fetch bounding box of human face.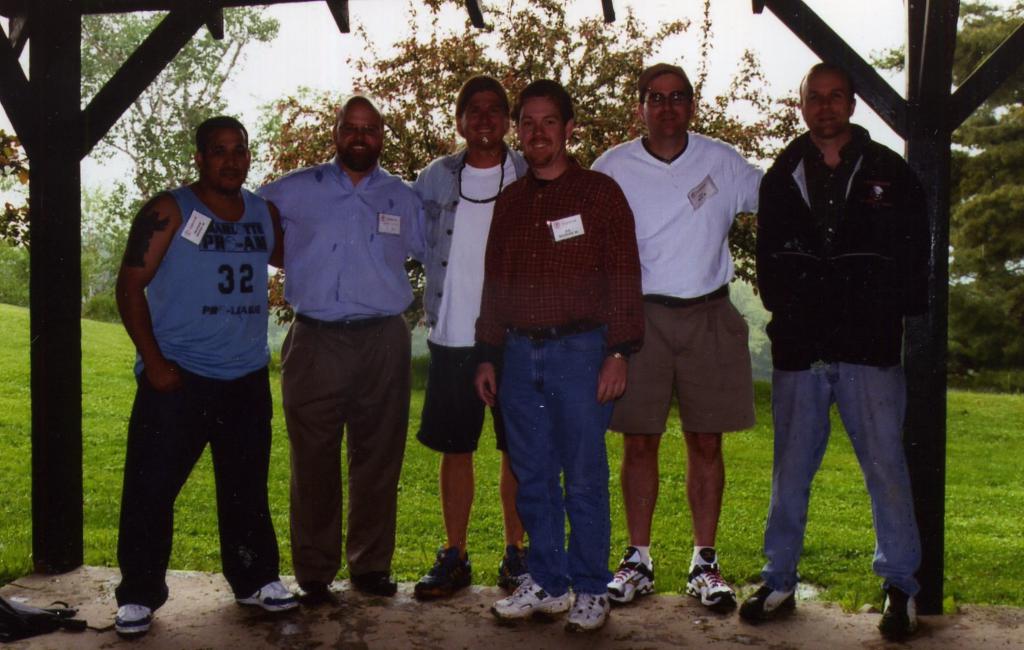
Bbox: l=342, t=106, r=381, b=154.
